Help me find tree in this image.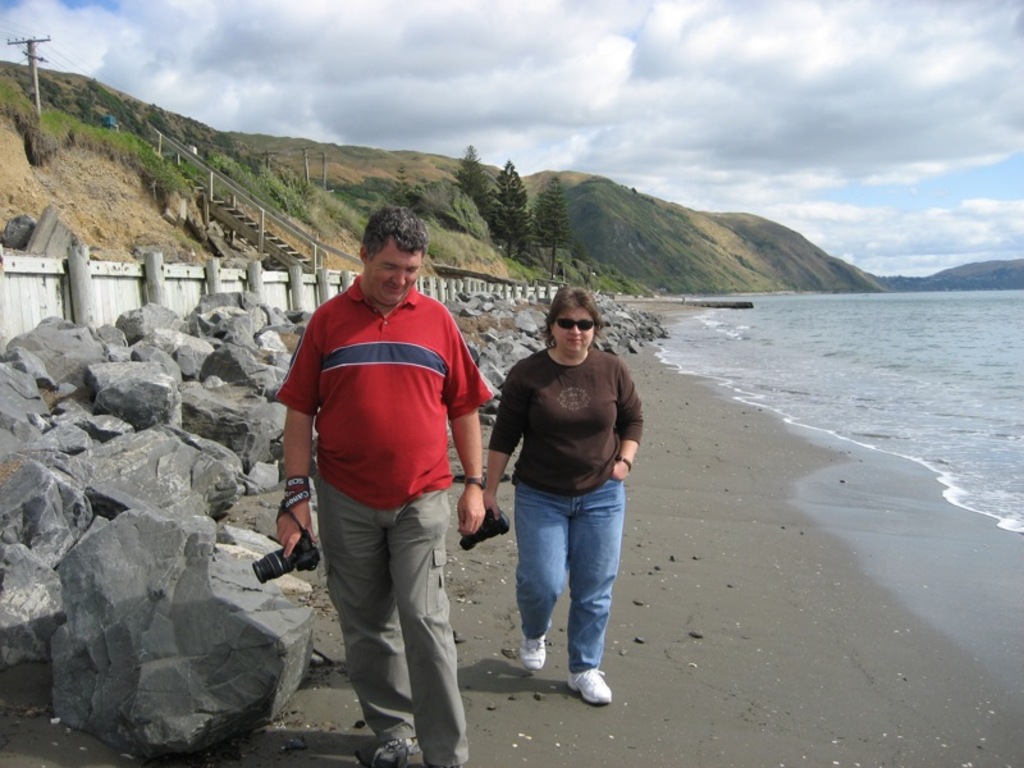
Found it: (534,177,567,278).
